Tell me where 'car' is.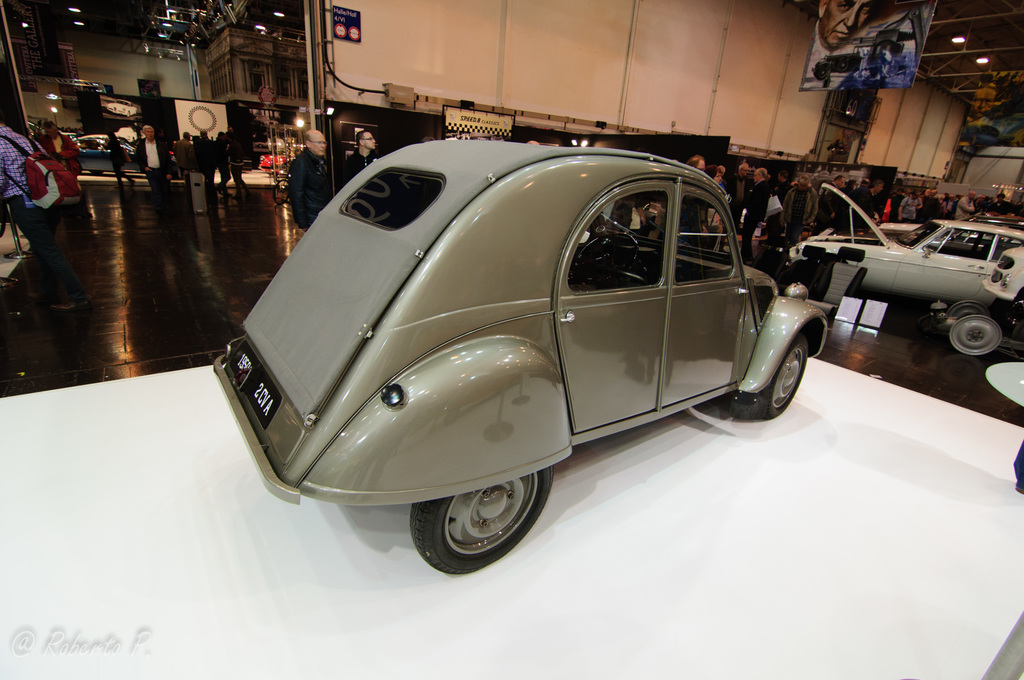
'car' is at <box>237,132,851,574</box>.
